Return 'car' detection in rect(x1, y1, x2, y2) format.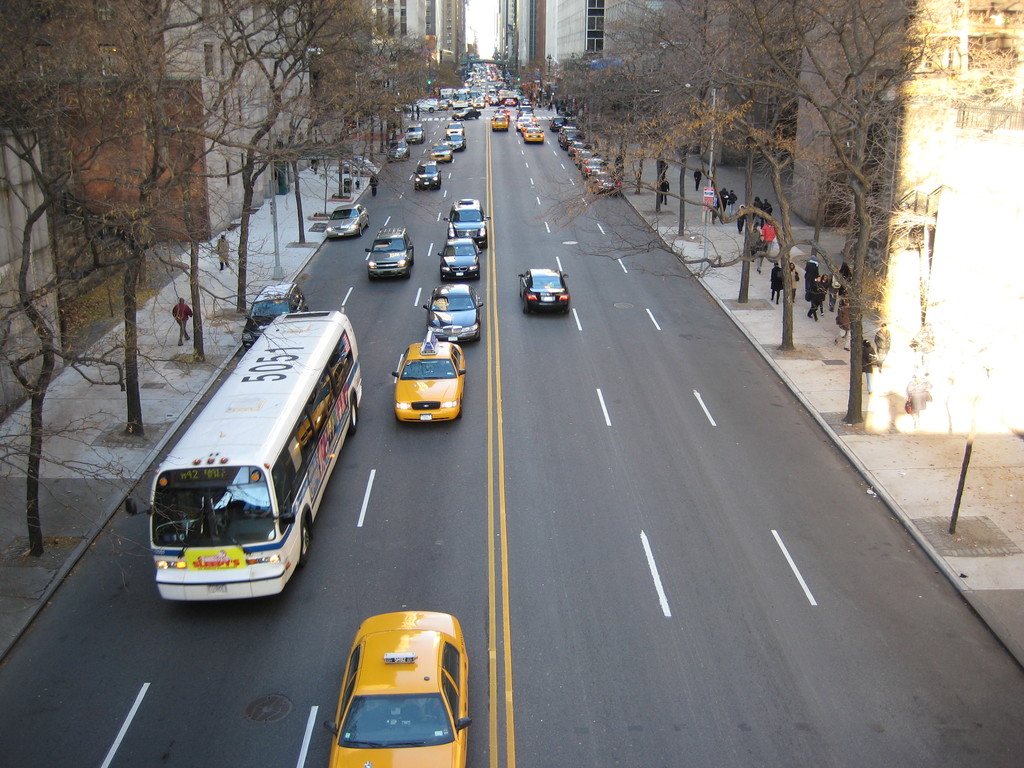
rect(440, 239, 481, 280).
